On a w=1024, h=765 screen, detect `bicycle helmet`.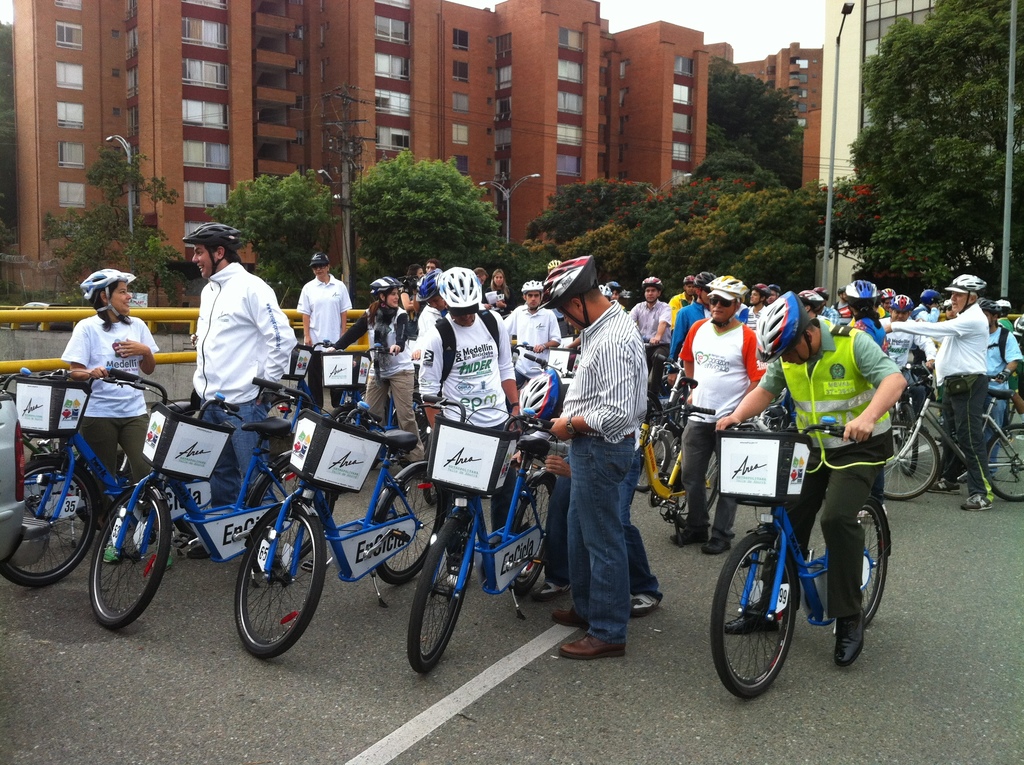
416 271 437 300.
